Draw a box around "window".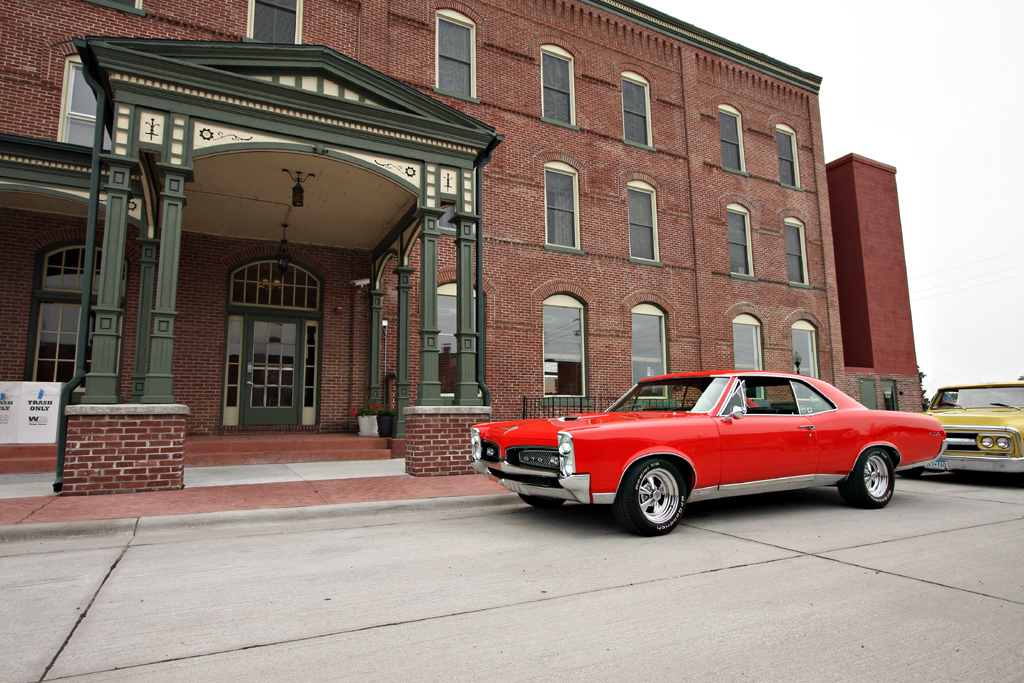
[left=428, top=14, right=484, bottom=95].
